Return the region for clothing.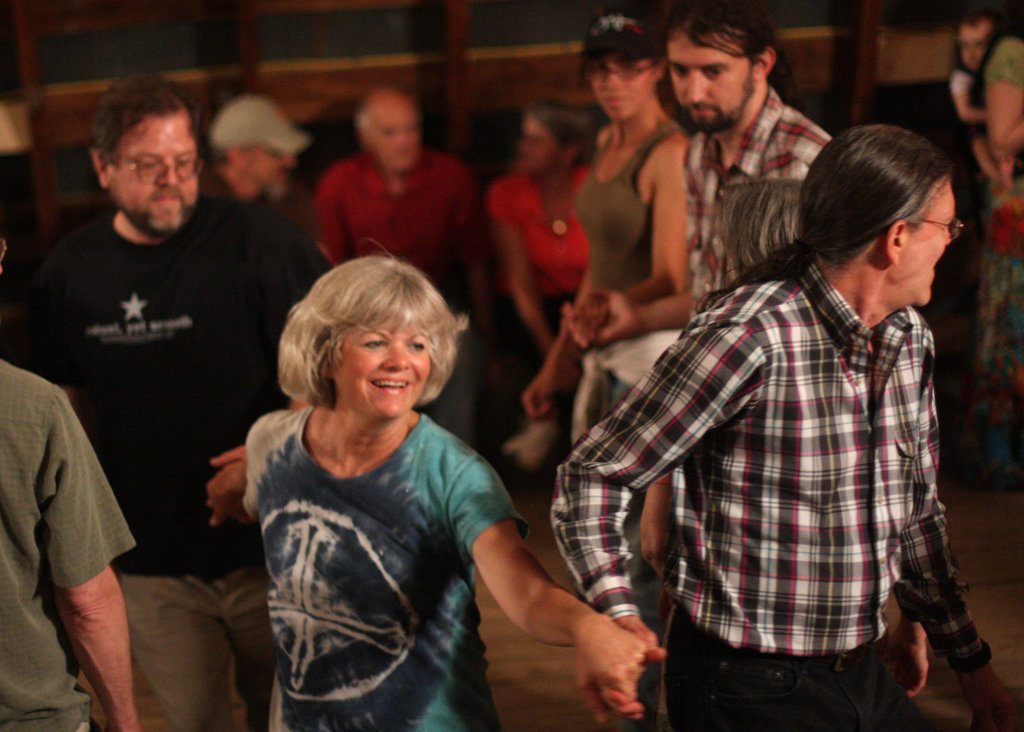
564 124 684 313.
